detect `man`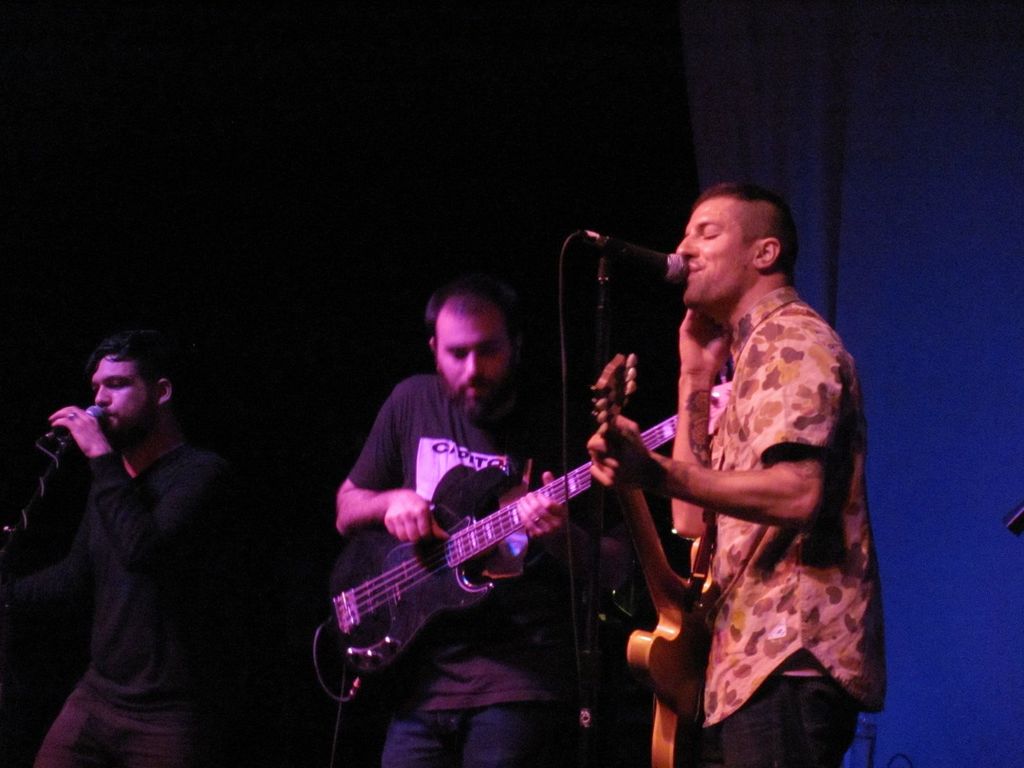
[left=330, top=280, right=611, bottom=767]
